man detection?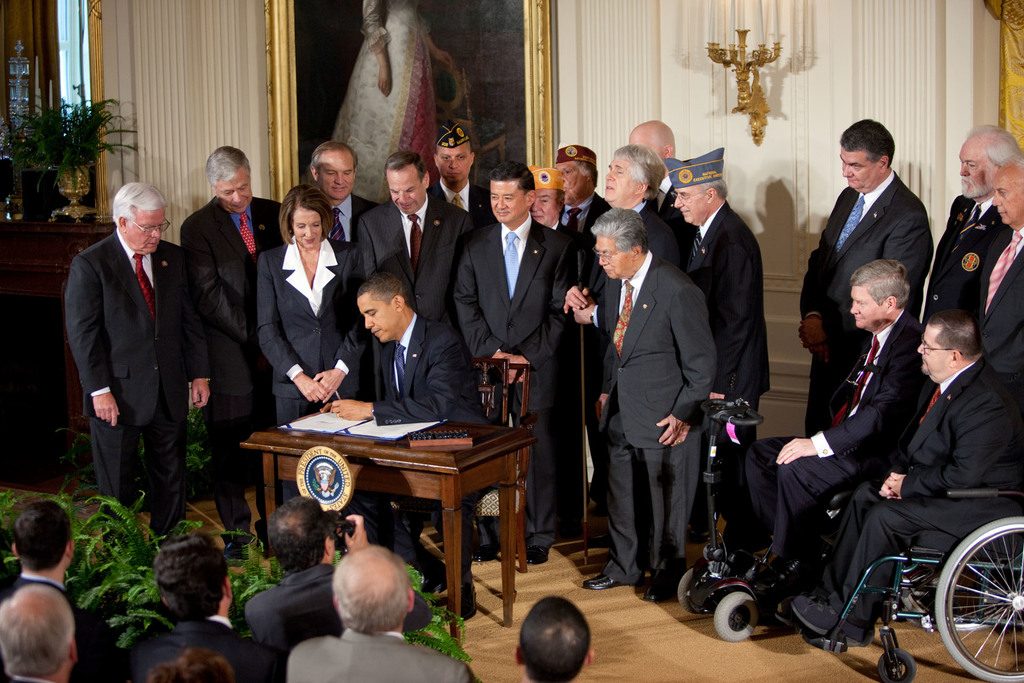
321,273,486,615
